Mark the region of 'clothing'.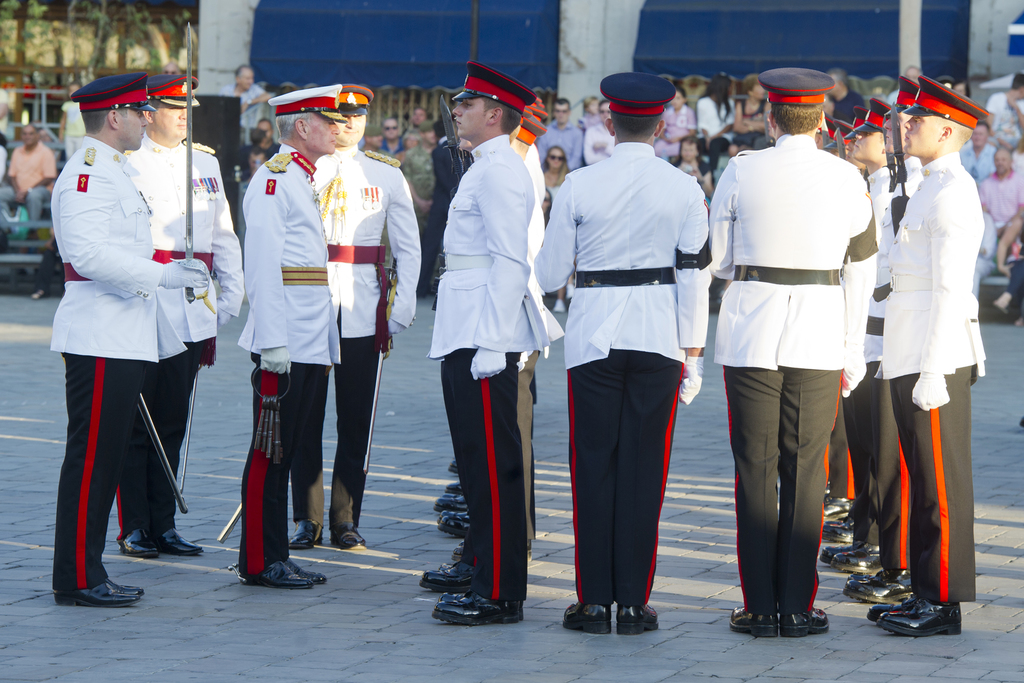
Region: bbox=[974, 172, 1023, 256].
